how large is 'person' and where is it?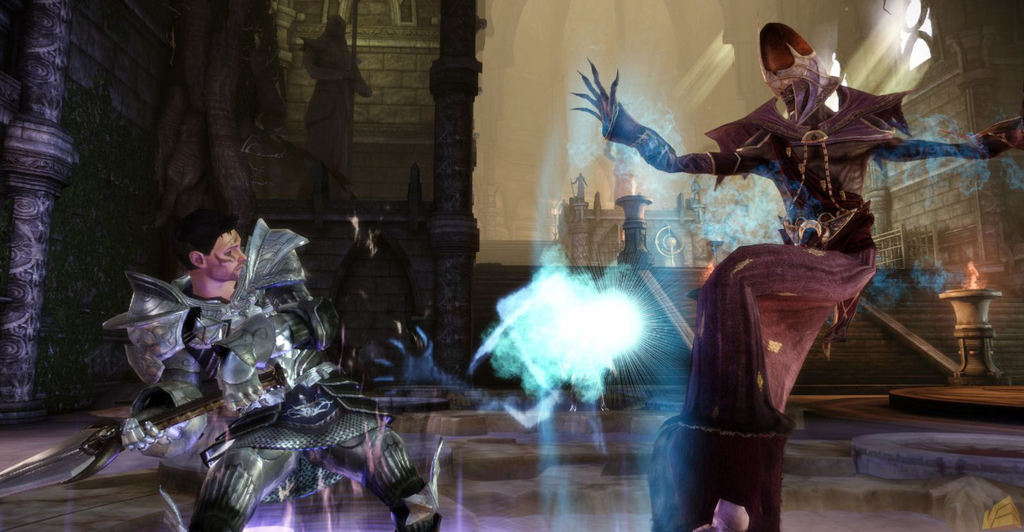
Bounding box: select_region(571, 22, 1023, 531).
